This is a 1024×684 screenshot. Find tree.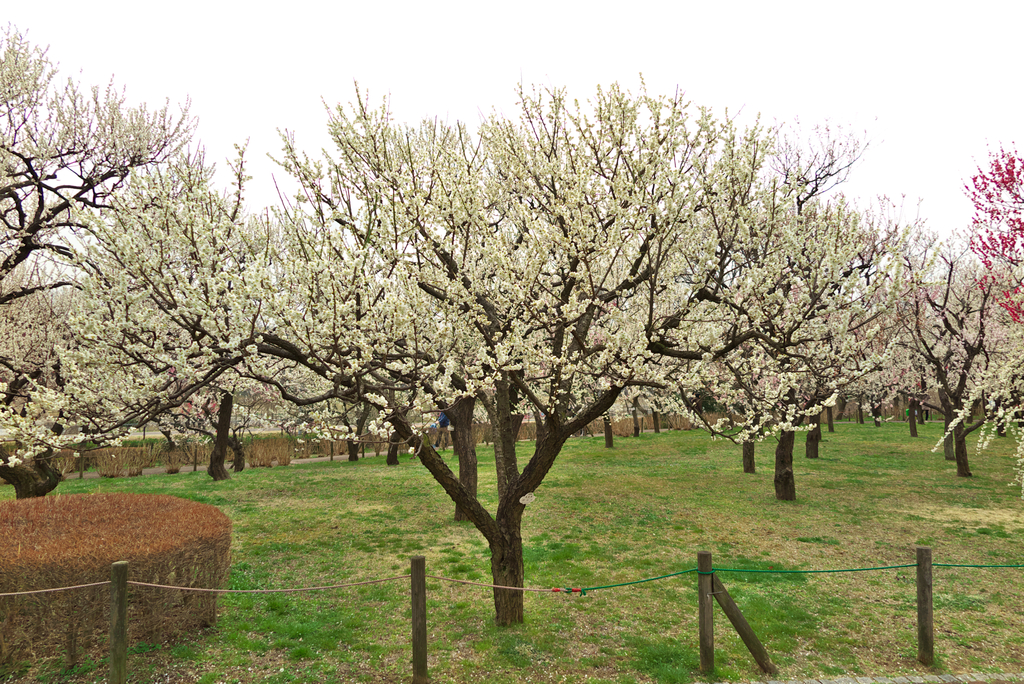
Bounding box: 206 87 917 626.
